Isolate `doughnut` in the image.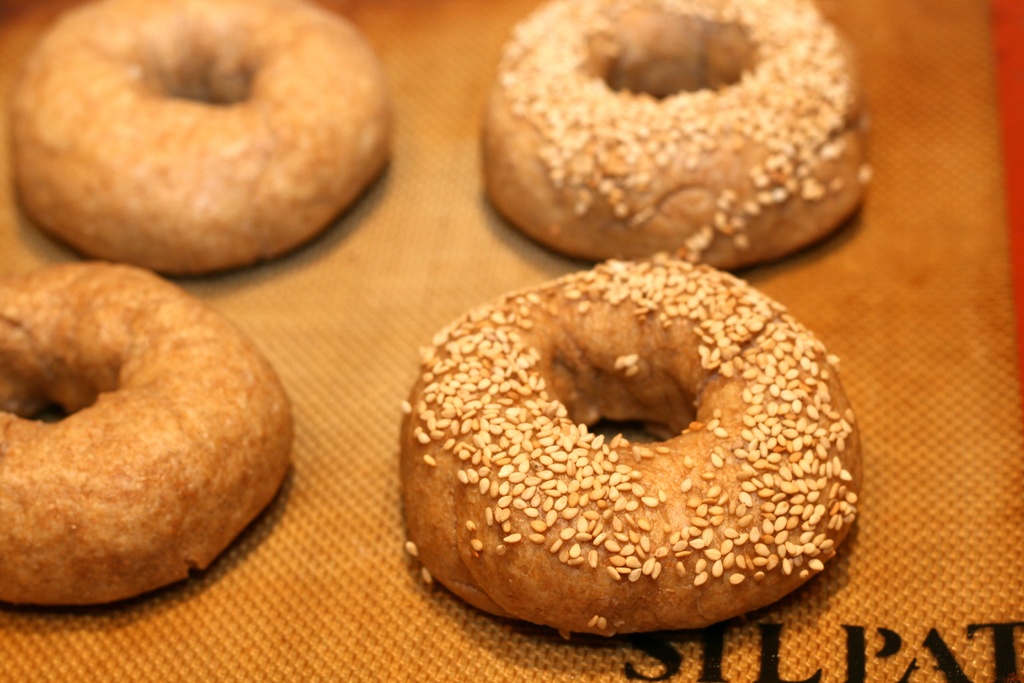
Isolated region: [x1=0, y1=252, x2=292, y2=607].
